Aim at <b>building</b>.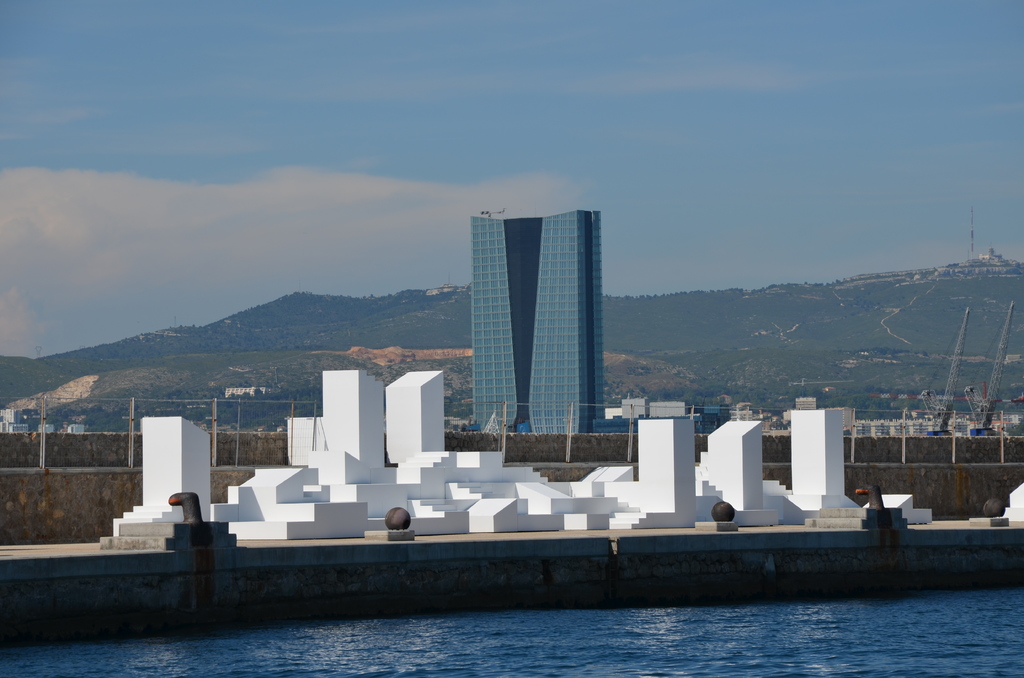
Aimed at [647, 402, 689, 416].
